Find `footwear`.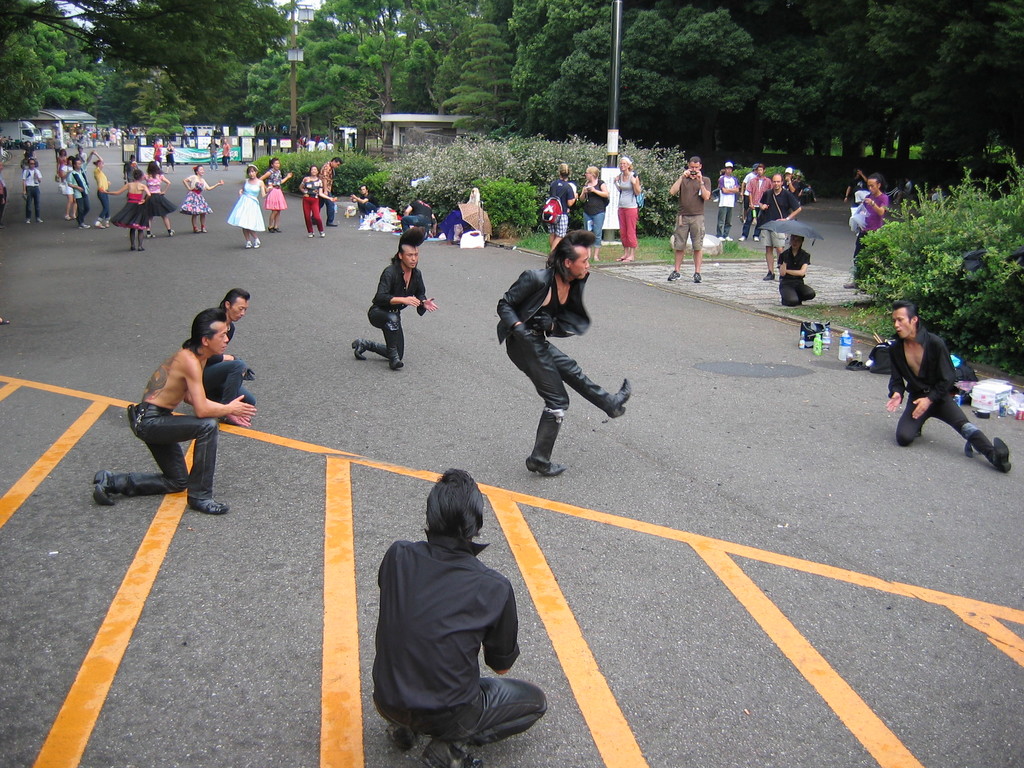
rect(696, 269, 707, 285).
